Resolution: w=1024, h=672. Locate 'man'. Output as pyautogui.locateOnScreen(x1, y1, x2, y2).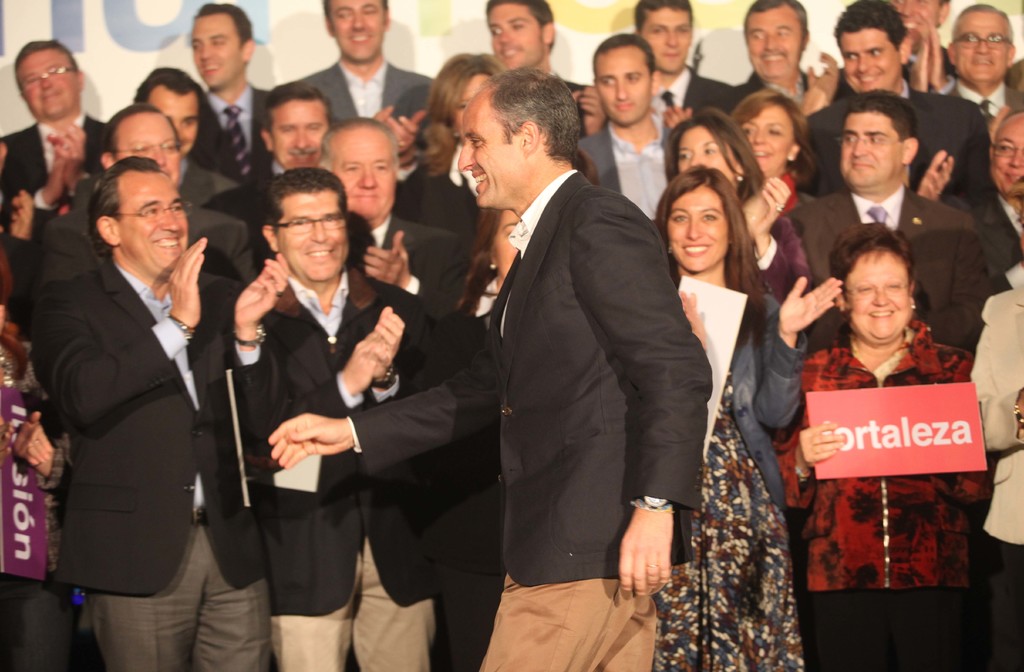
pyautogui.locateOnScreen(783, 92, 984, 345).
